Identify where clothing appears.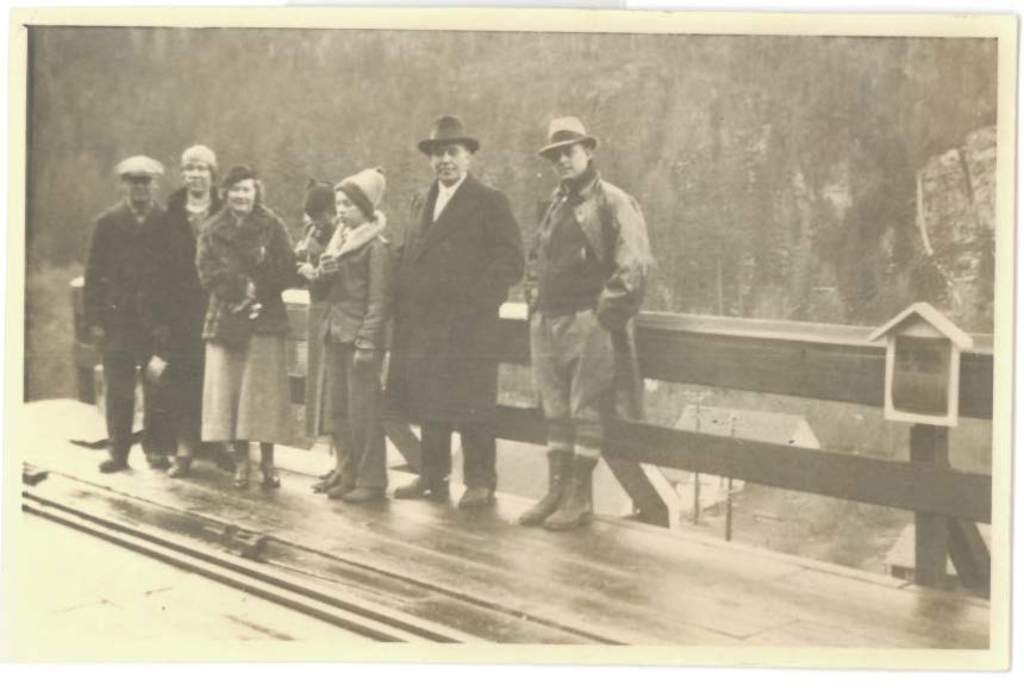
Appears at (left=313, top=199, right=394, bottom=487).
